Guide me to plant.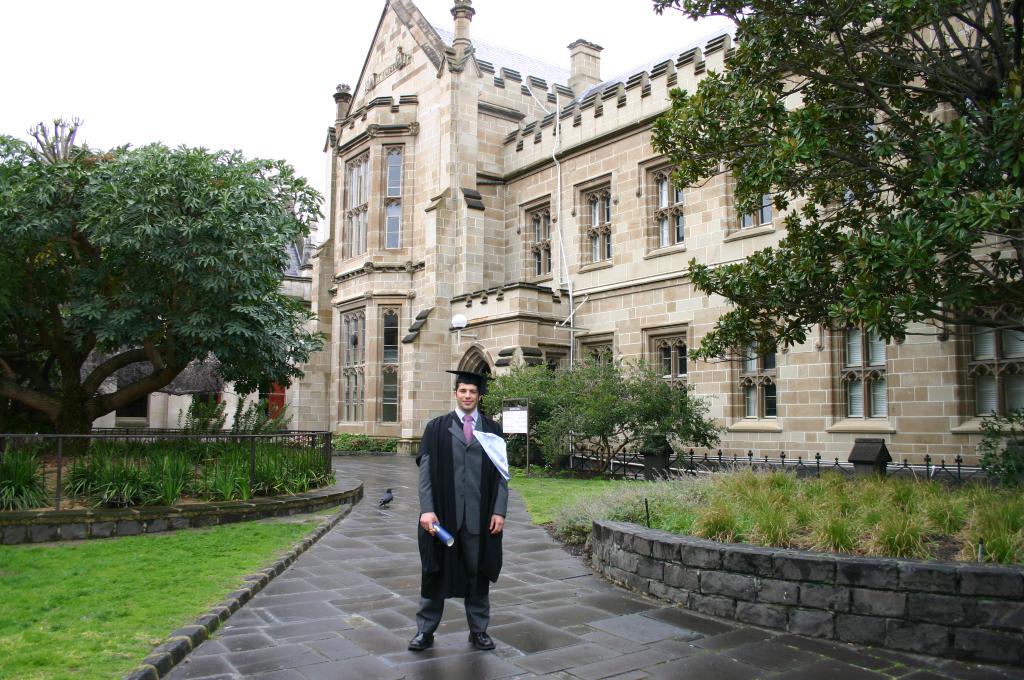
Guidance: region(220, 394, 301, 441).
